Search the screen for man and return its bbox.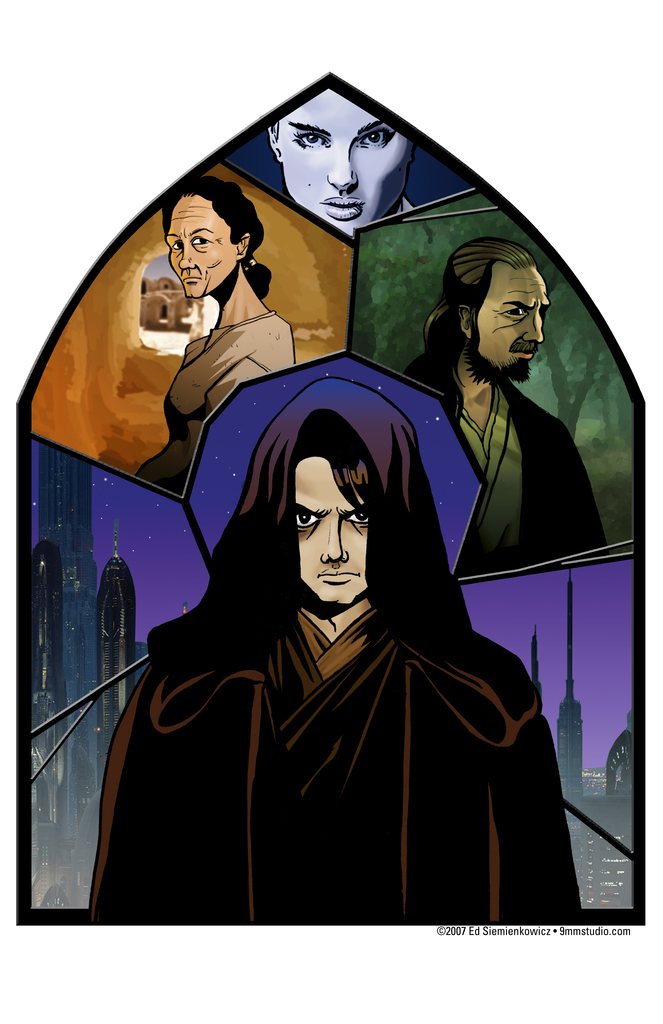
Found: 104/367/553/907.
